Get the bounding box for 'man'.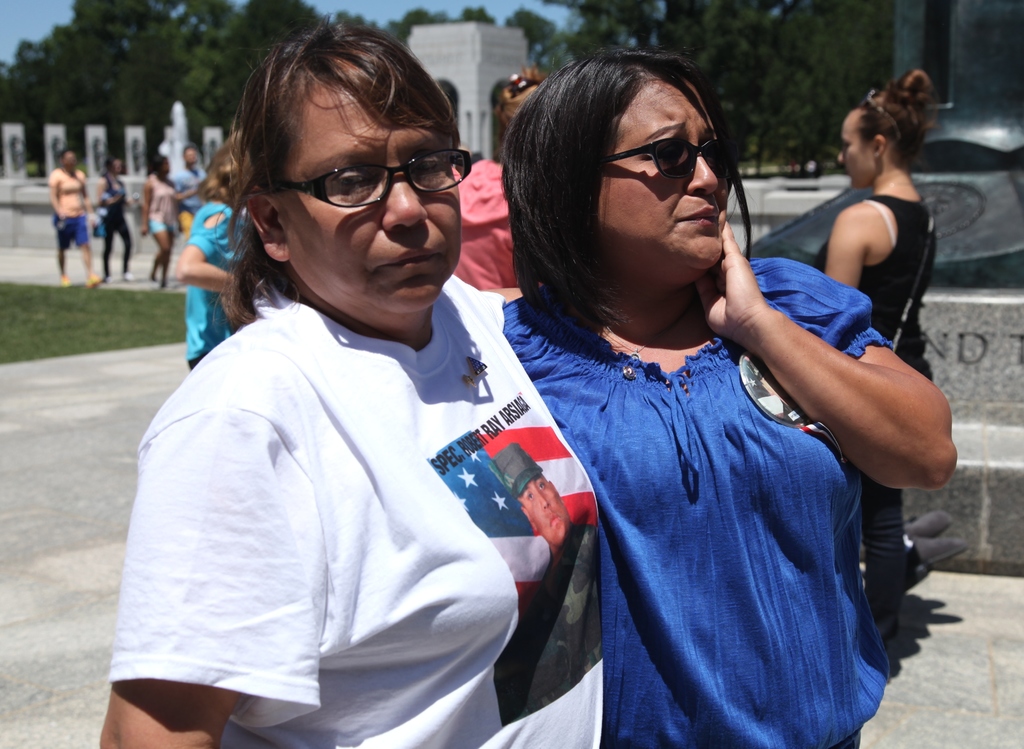
locate(49, 150, 104, 289).
